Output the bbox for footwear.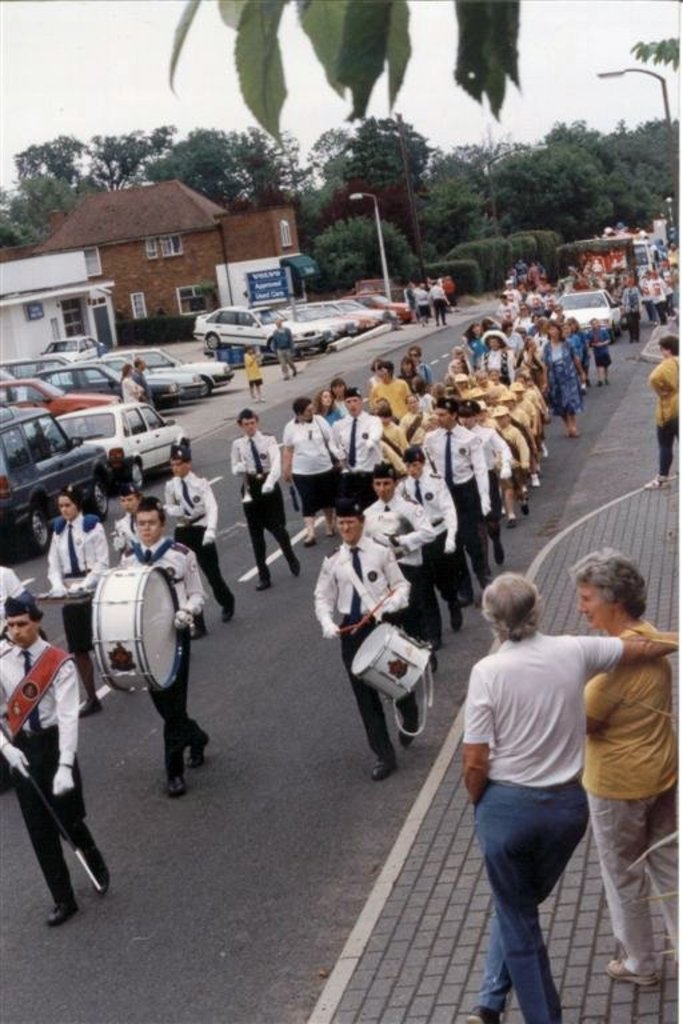
<bbox>164, 780, 184, 796</bbox>.
